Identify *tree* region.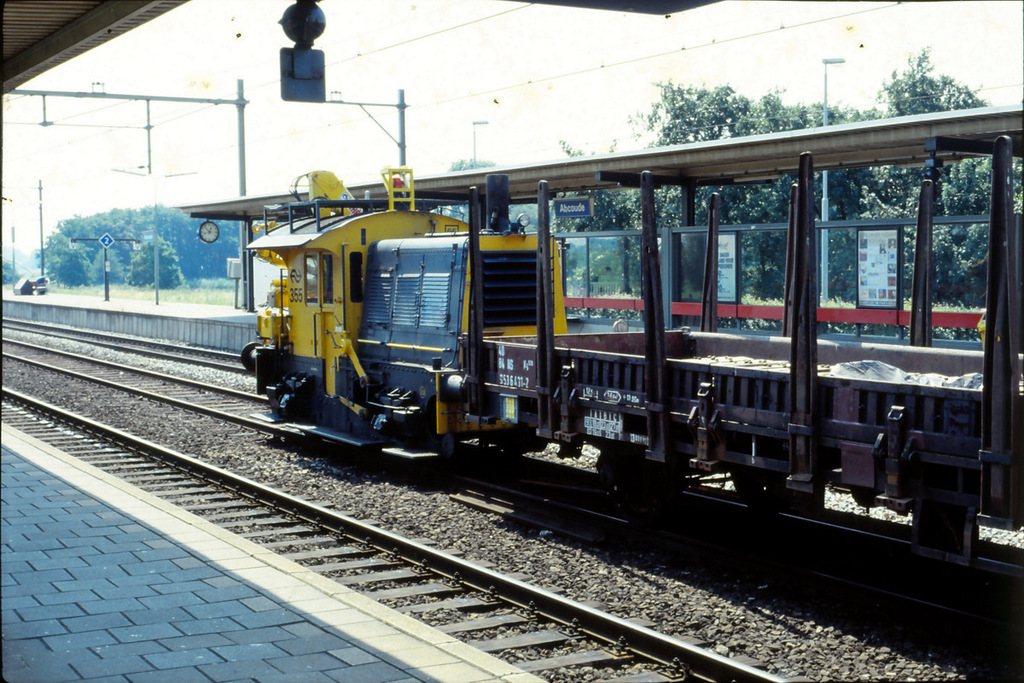
Region: (32,229,70,276).
